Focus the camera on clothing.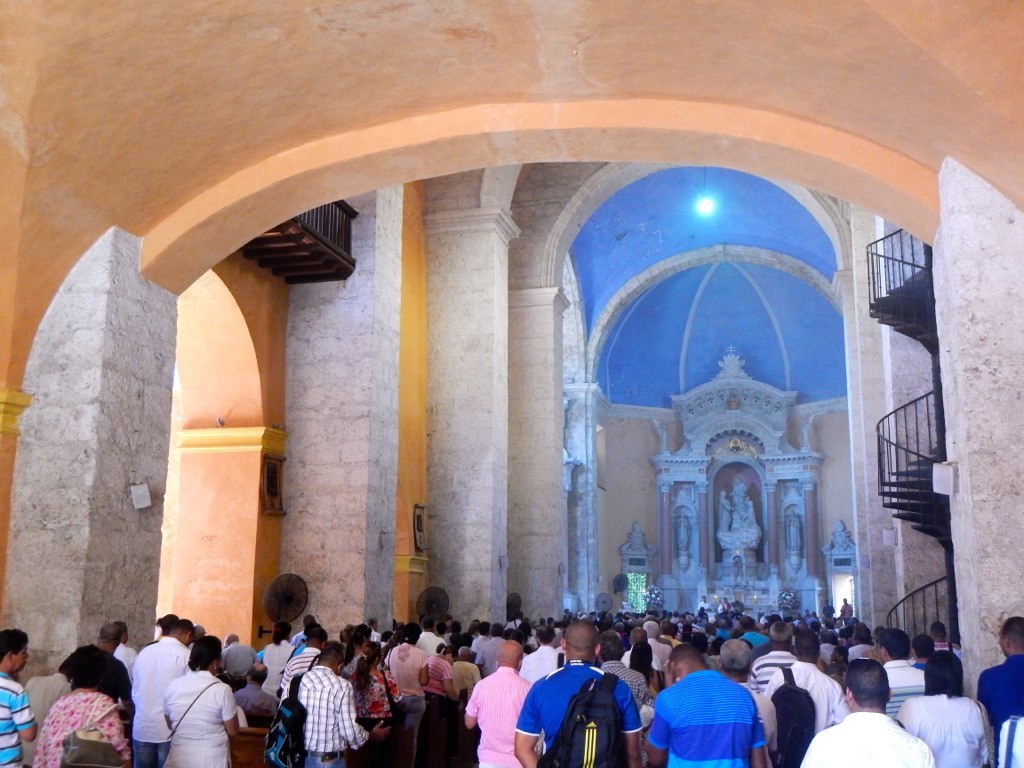
Focus region: box(844, 639, 875, 662).
